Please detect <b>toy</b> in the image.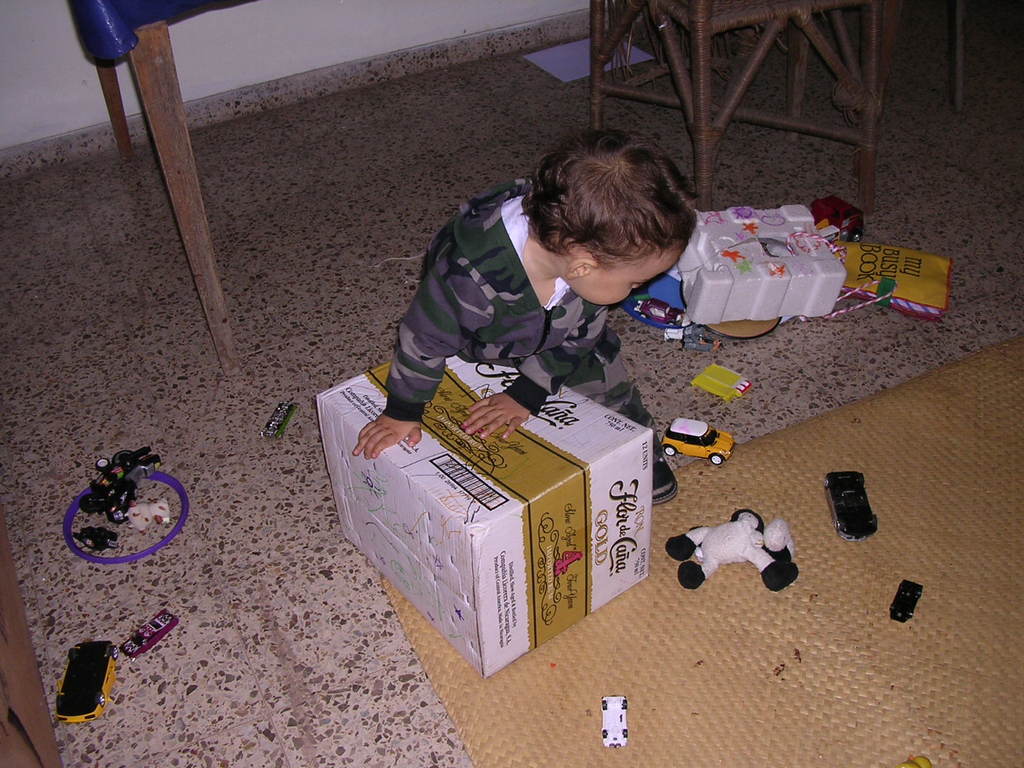
660, 410, 745, 478.
